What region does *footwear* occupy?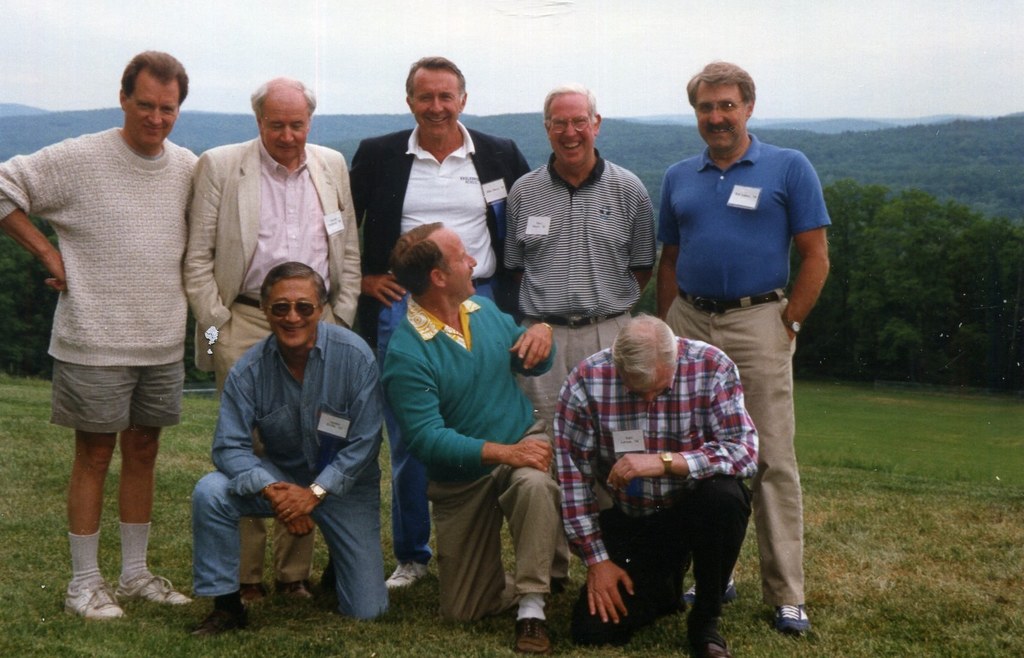
x1=191, y1=615, x2=250, y2=636.
